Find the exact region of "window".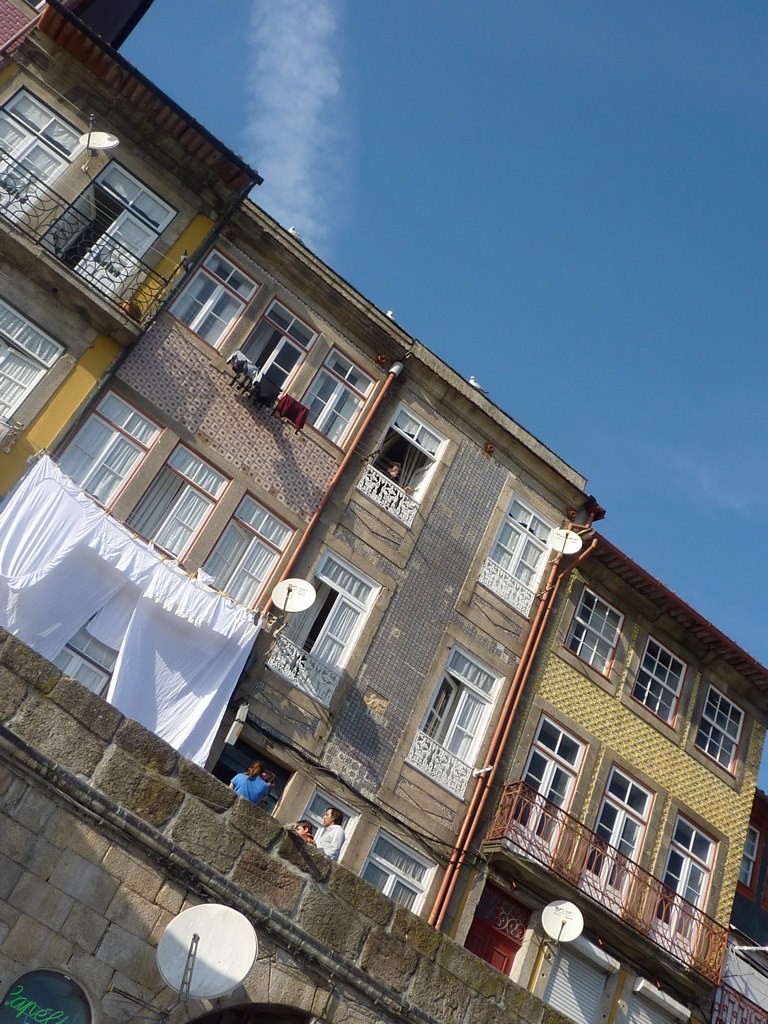
Exact region: 121:441:232:560.
